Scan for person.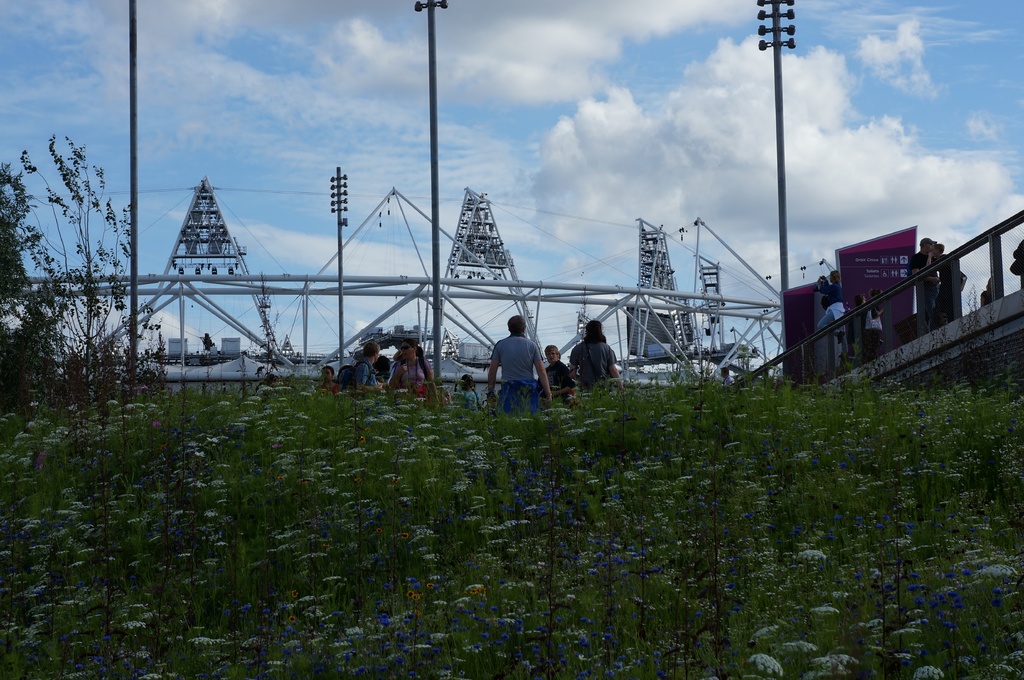
Scan result: [532, 352, 566, 398].
